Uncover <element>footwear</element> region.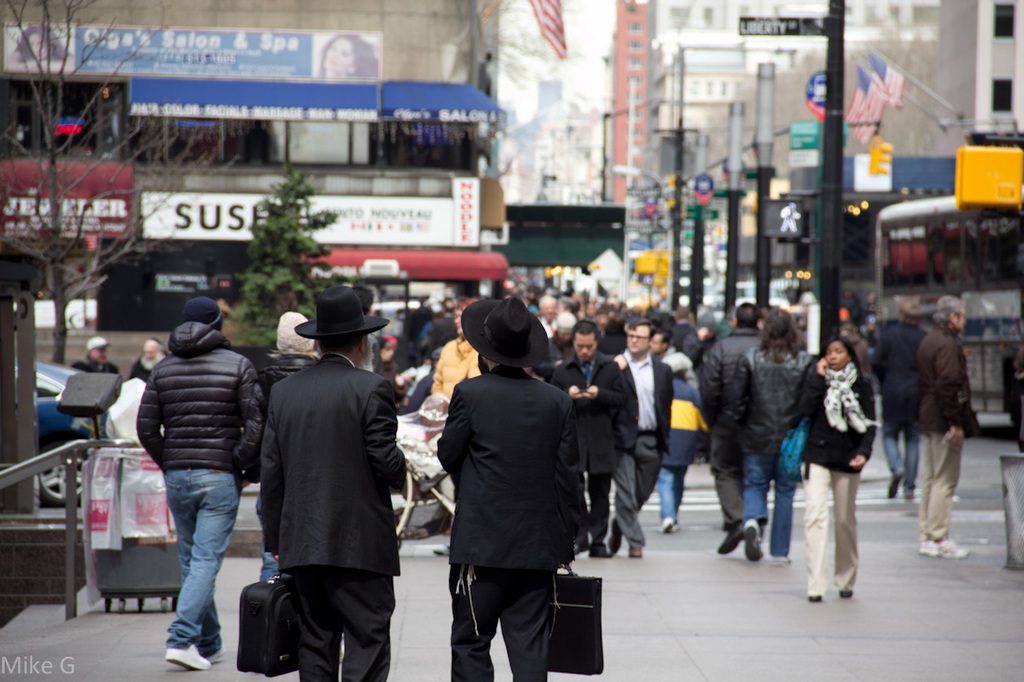
Uncovered: region(838, 588, 854, 598).
